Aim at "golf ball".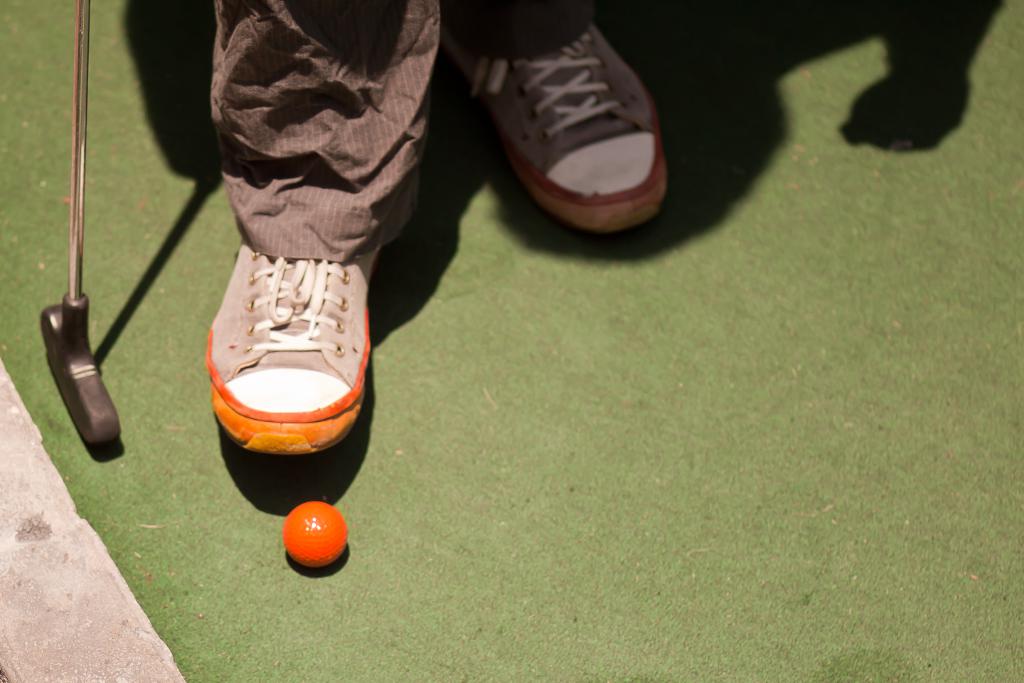
Aimed at [x1=269, y1=498, x2=355, y2=572].
